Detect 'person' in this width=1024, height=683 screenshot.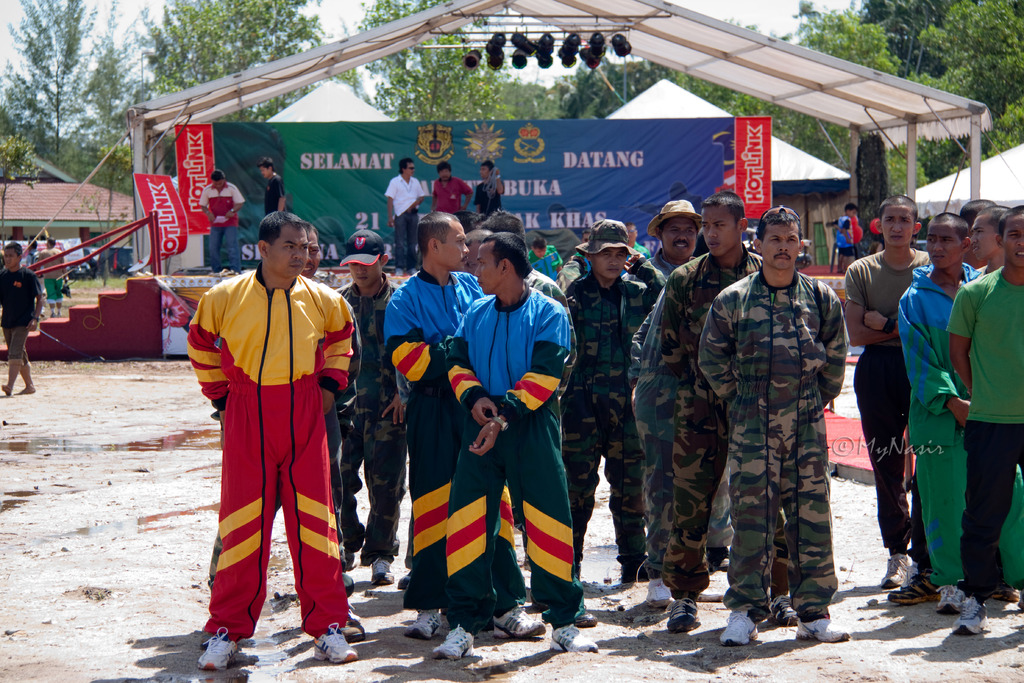
Detection: BBox(194, 167, 245, 268).
